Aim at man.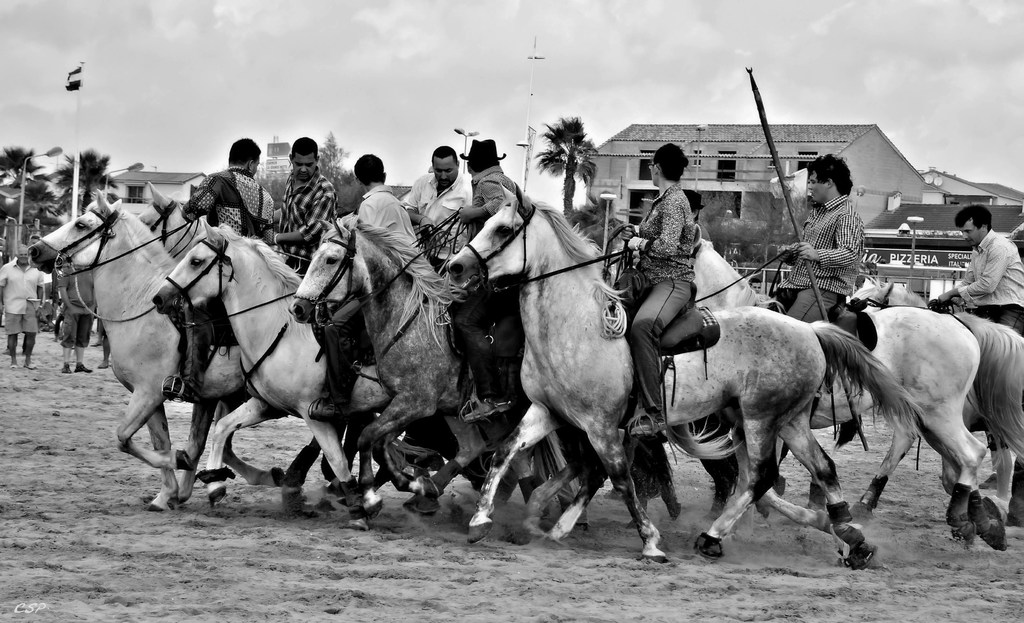
Aimed at (x1=403, y1=145, x2=474, y2=219).
